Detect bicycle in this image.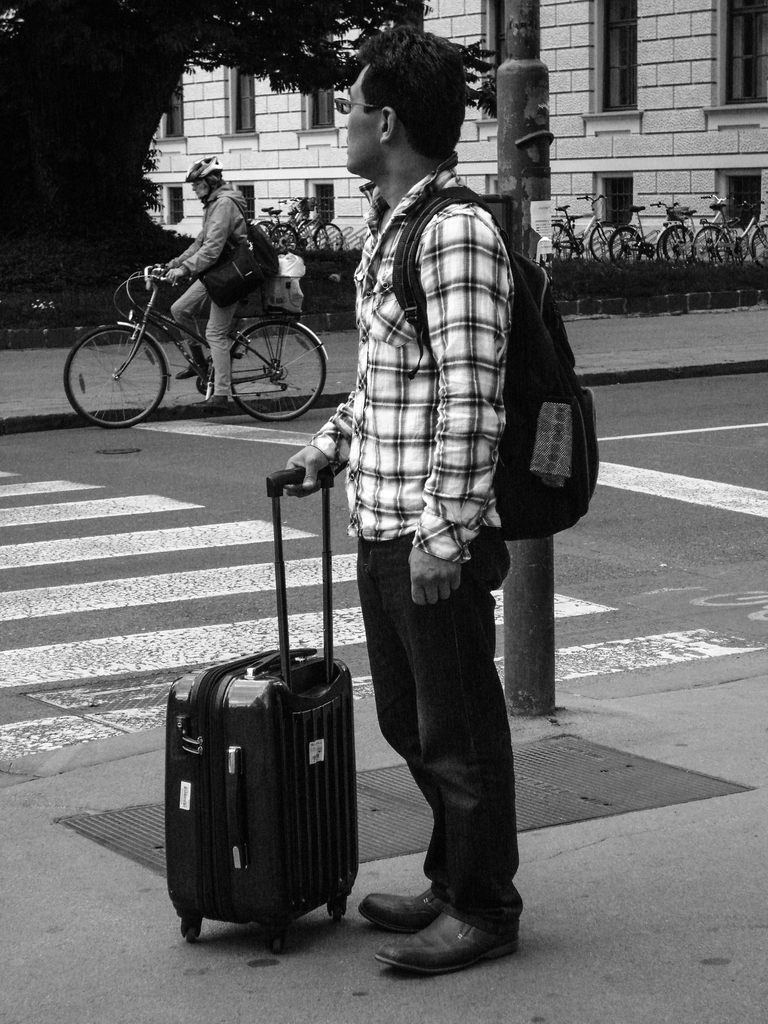
Detection: <bbox>60, 235, 332, 413</bbox>.
